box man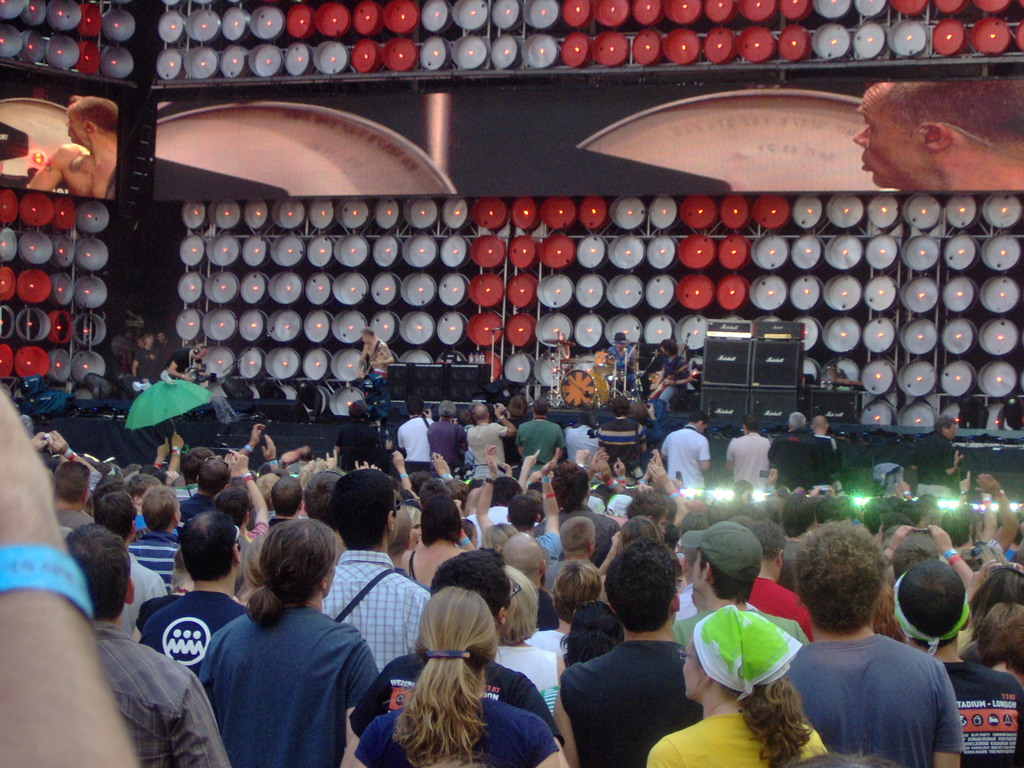
177:454:230:520
